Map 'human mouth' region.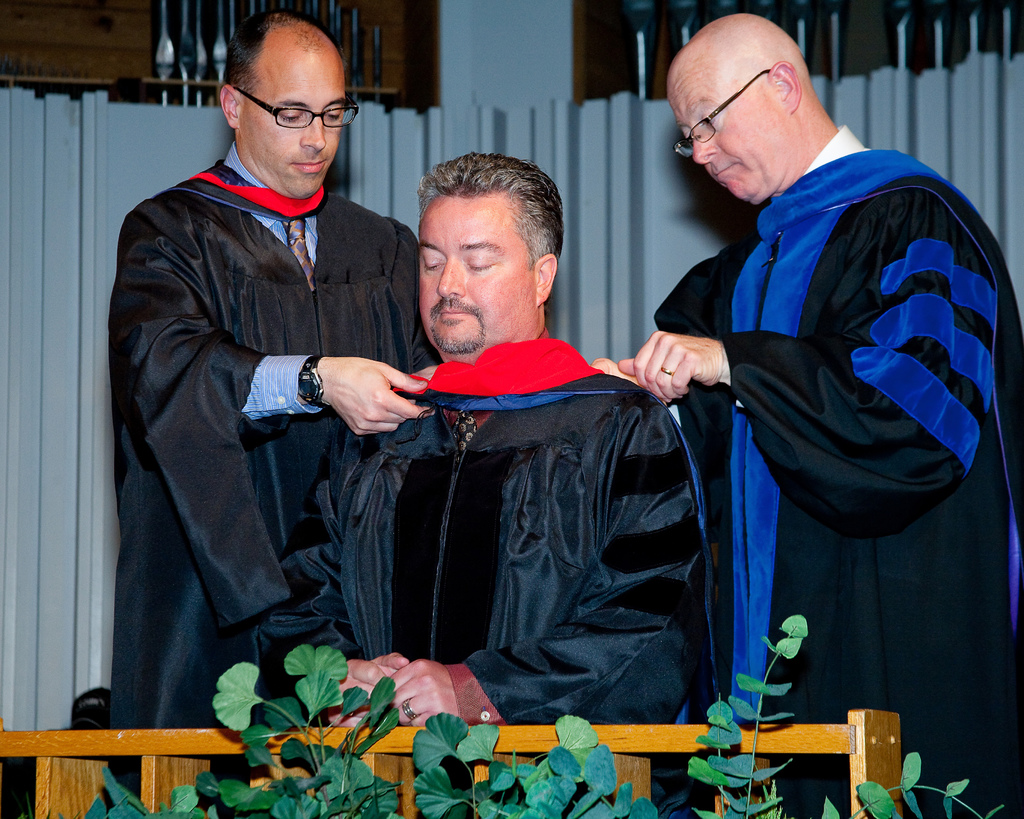
Mapped to <box>437,305,477,320</box>.
